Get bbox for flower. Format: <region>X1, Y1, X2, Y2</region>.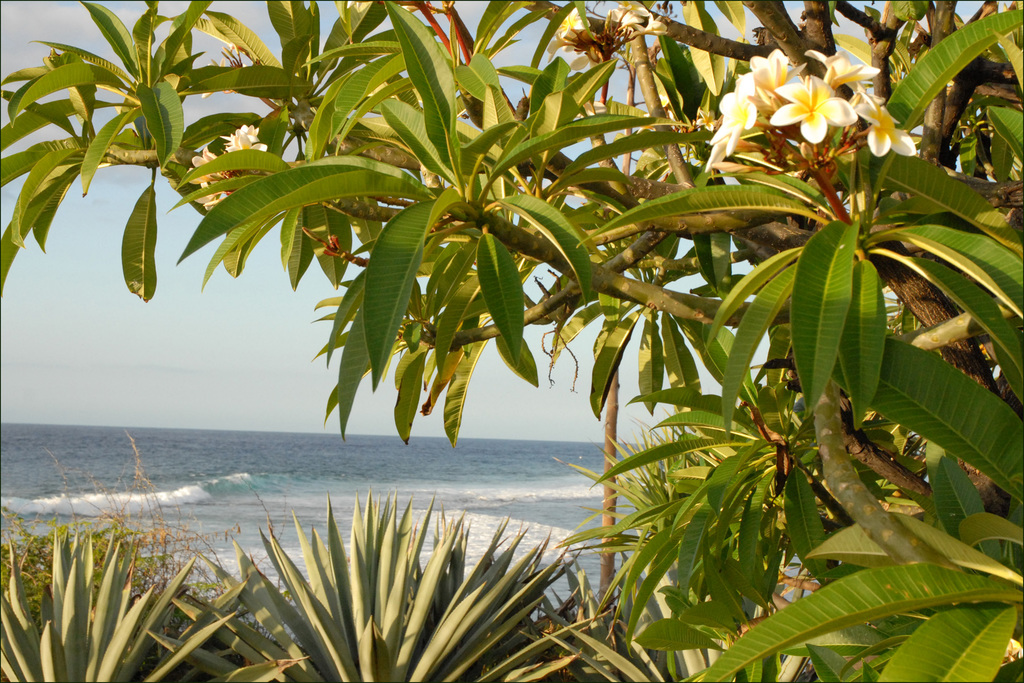
<region>607, 8, 646, 35</region>.
